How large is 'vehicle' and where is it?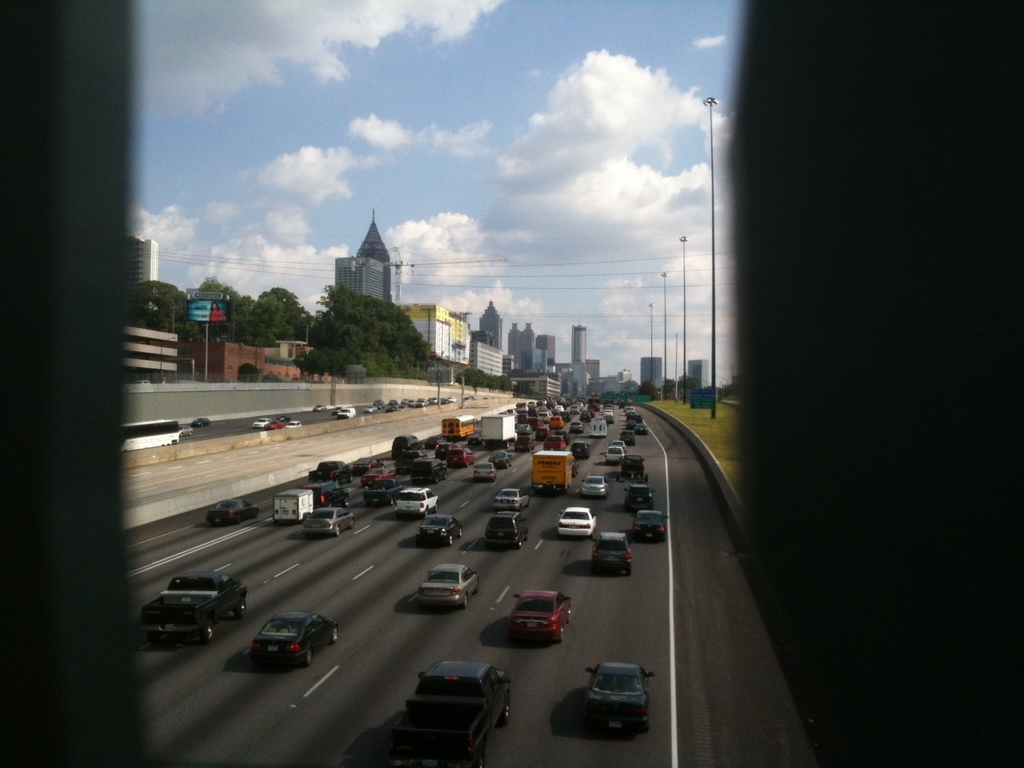
Bounding box: (x1=583, y1=474, x2=606, y2=495).
